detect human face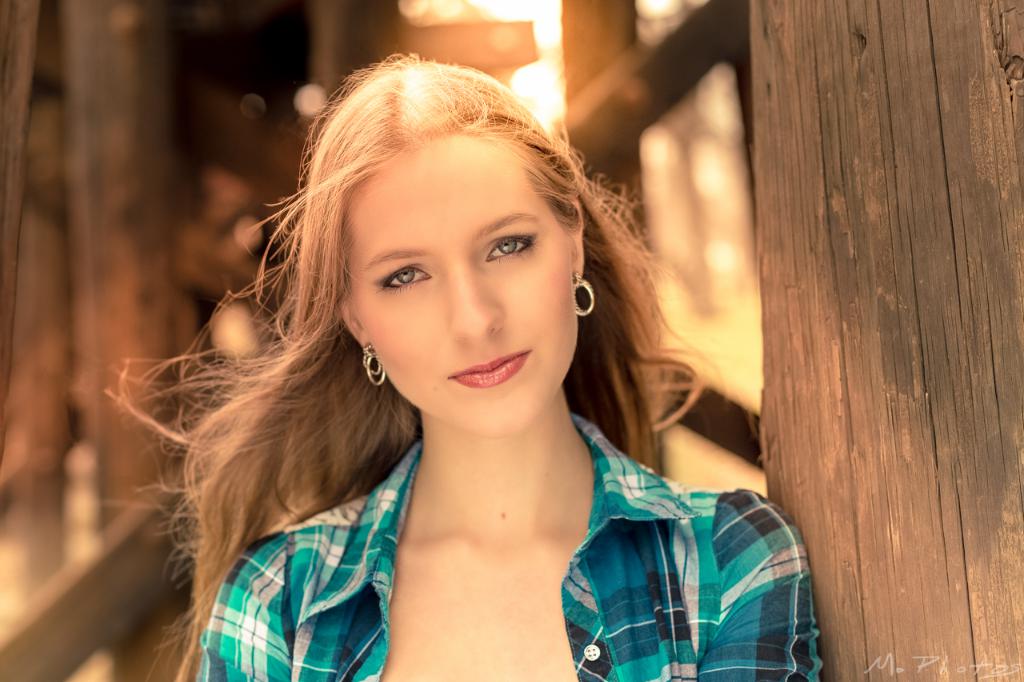
<region>339, 133, 581, 433</region>
